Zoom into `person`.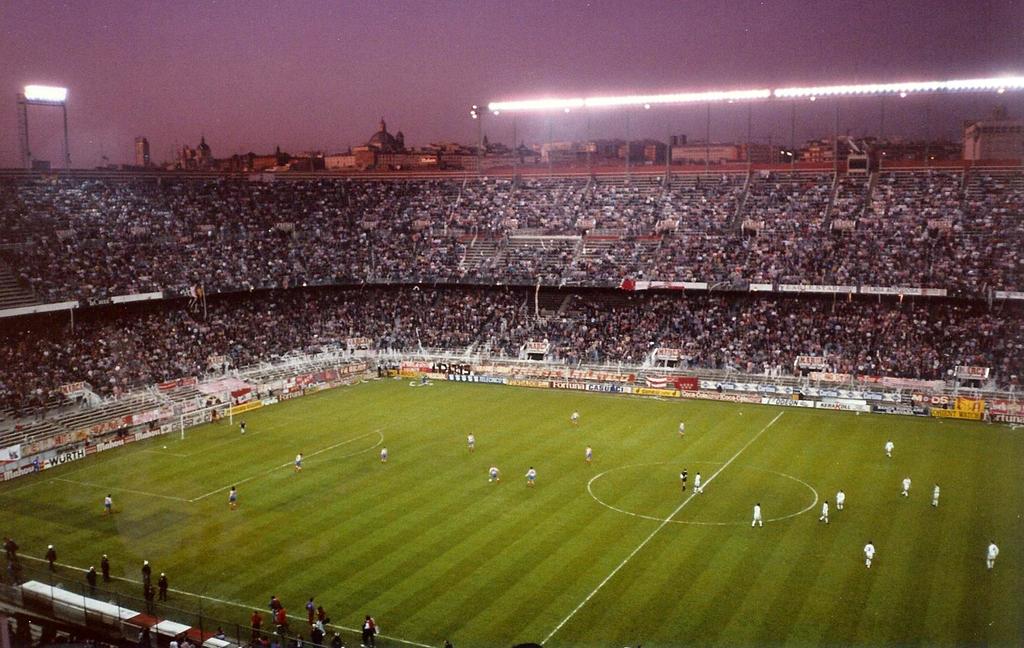
Zoom target: (left=86, top=567, right=99, bottom=594).
